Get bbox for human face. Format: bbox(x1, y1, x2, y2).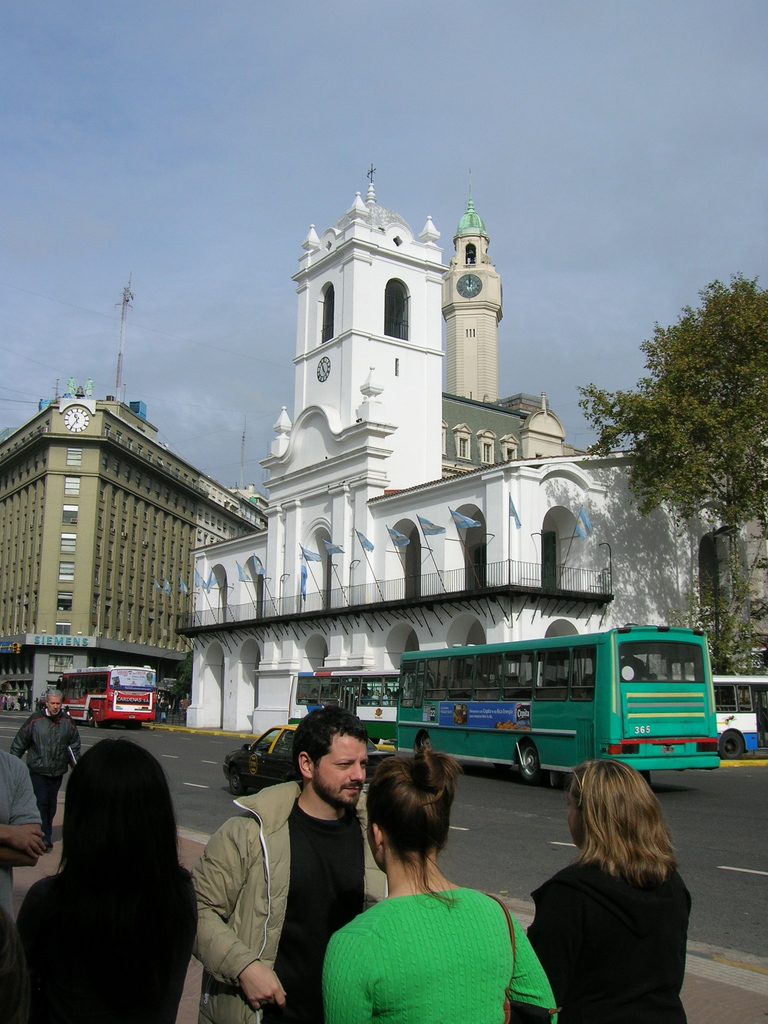
bbox(312, 728, 371, 814).
